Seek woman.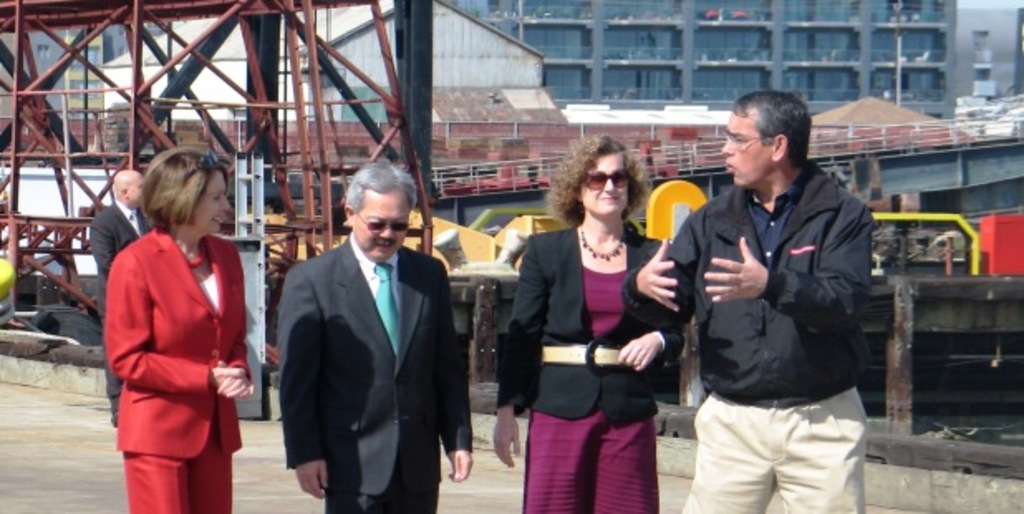
bbox=[484, 126, 686, 512].
